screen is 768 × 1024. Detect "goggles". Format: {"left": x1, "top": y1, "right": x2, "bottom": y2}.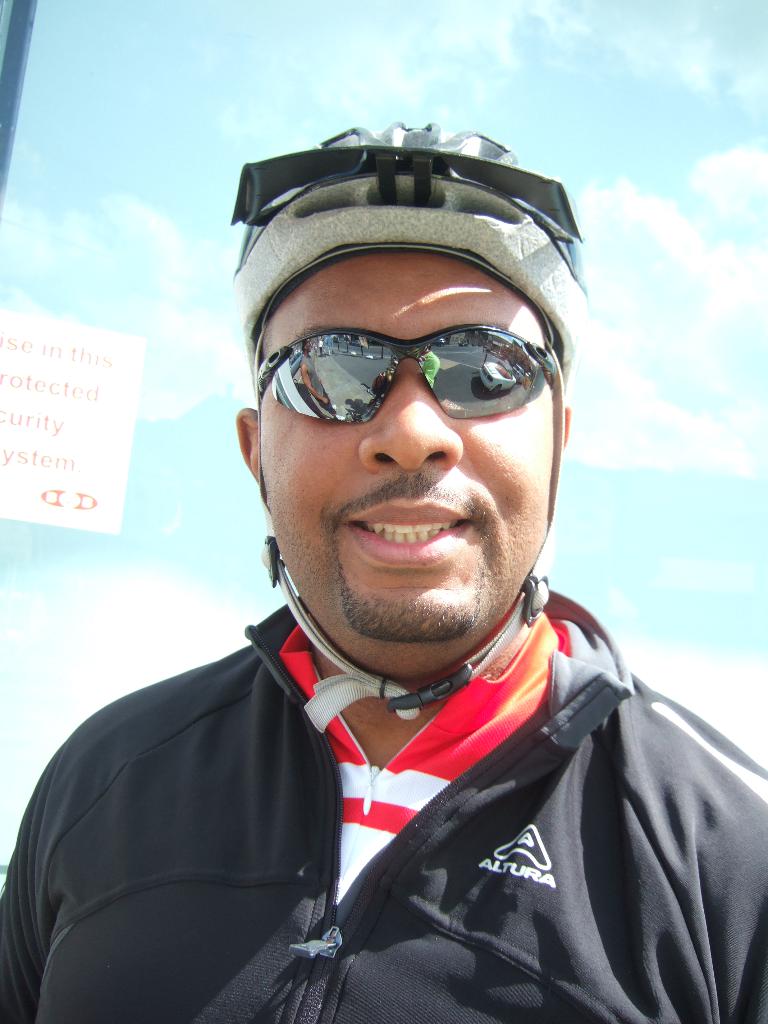
{"left": 251, "top": 326, "right": 563, "bottom": 417}.
